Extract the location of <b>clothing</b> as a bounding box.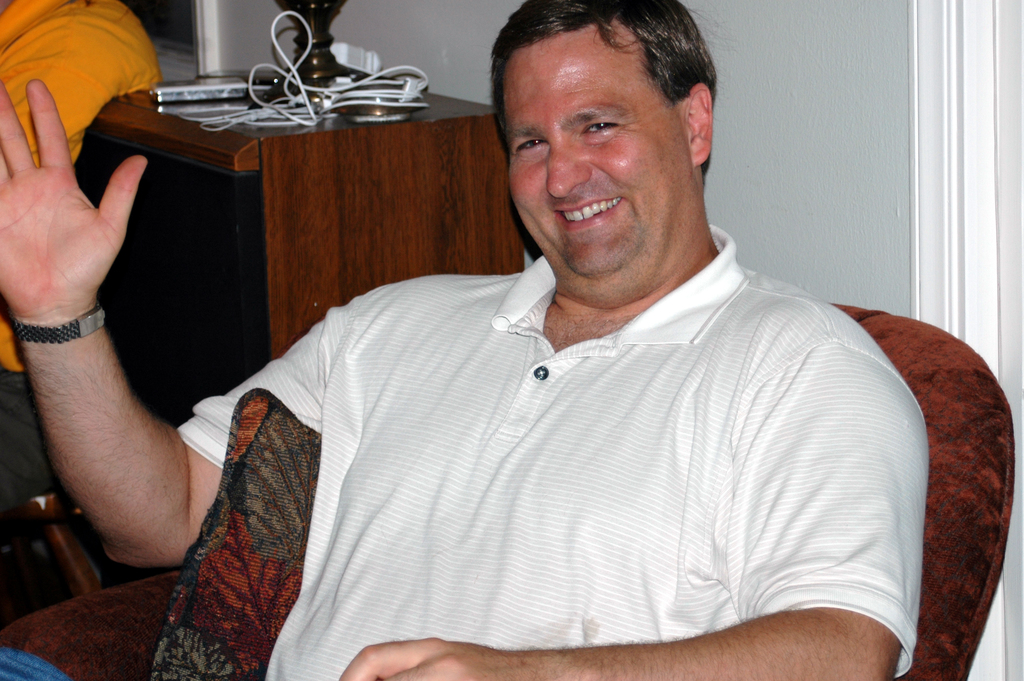
(0,0,160,507).
